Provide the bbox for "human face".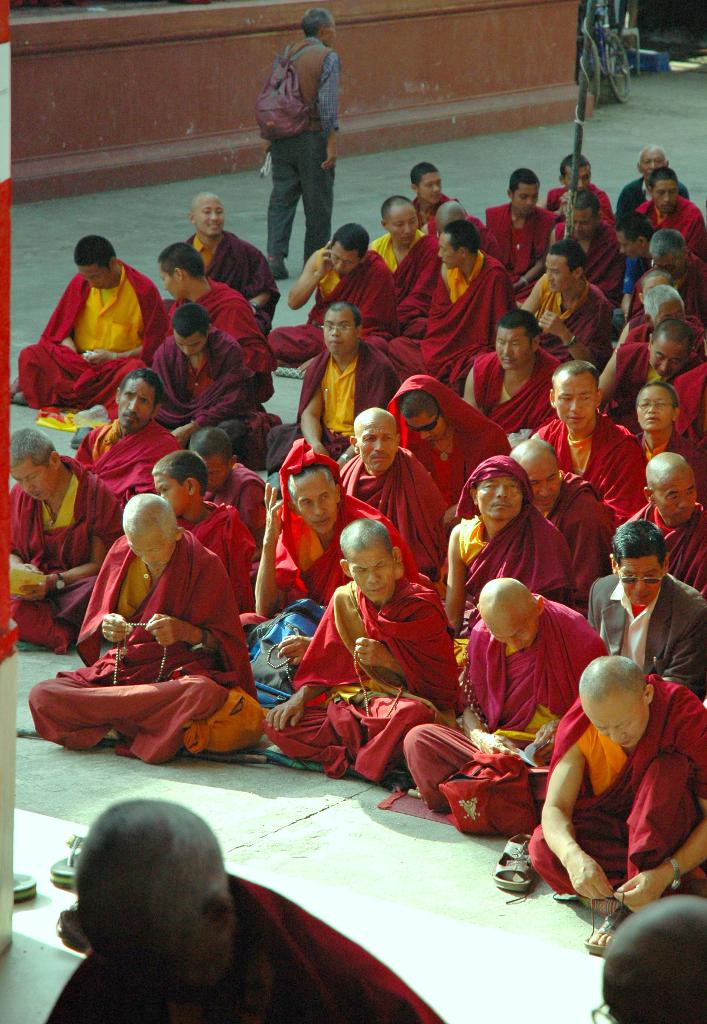
pyautogui.locateOnScreen(434, 216, 451, 226).
